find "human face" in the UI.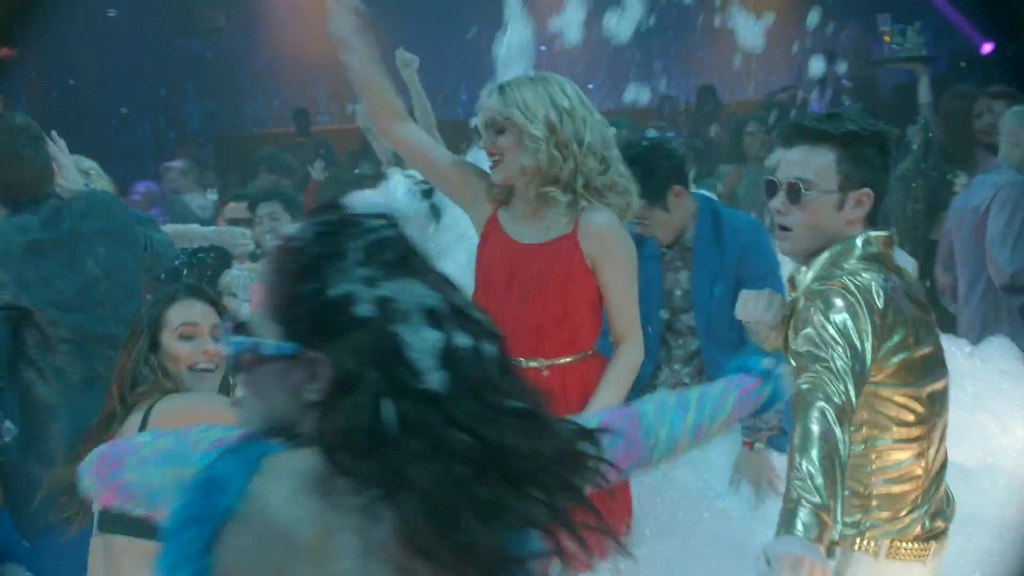
UI element at box=[229, 266, 307, 435].
